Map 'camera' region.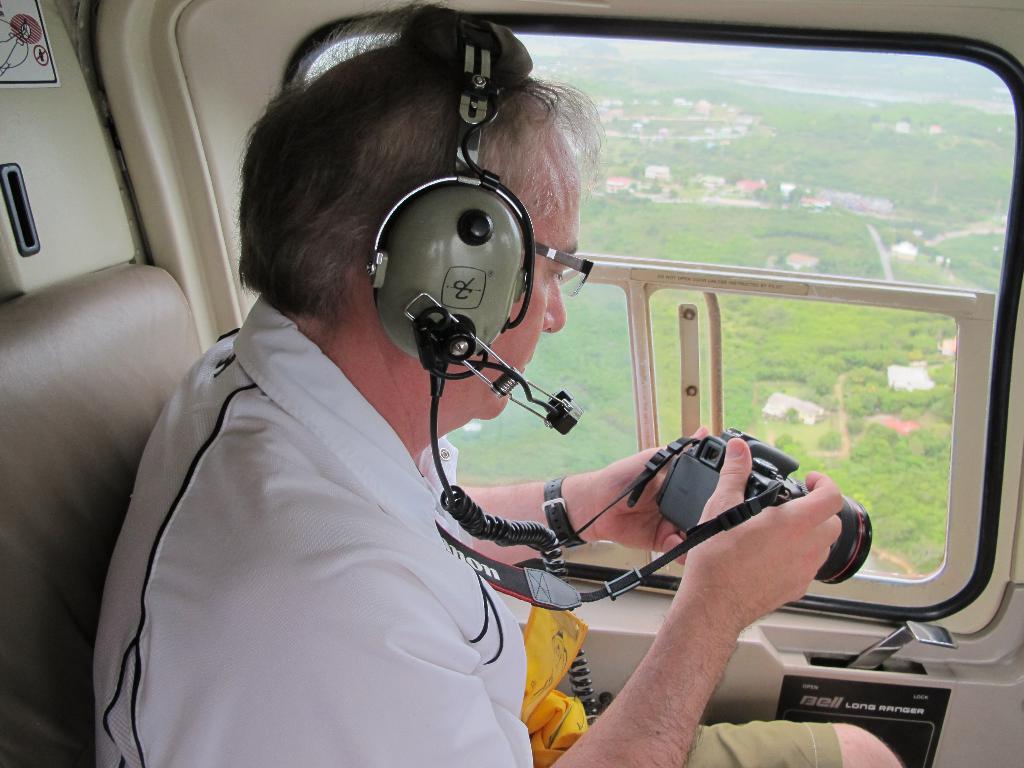
Mapped to (left=655, top=431, right=869, bottom=591).
